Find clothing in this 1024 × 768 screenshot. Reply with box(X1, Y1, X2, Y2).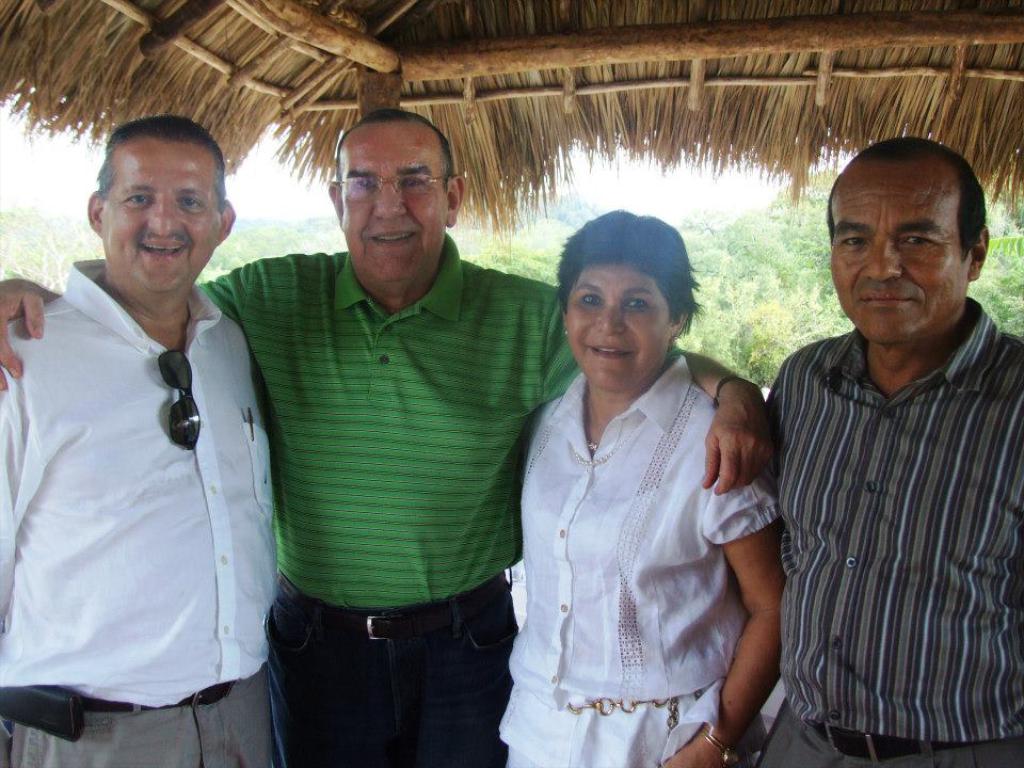
box(752, 291, 1023, 767).
